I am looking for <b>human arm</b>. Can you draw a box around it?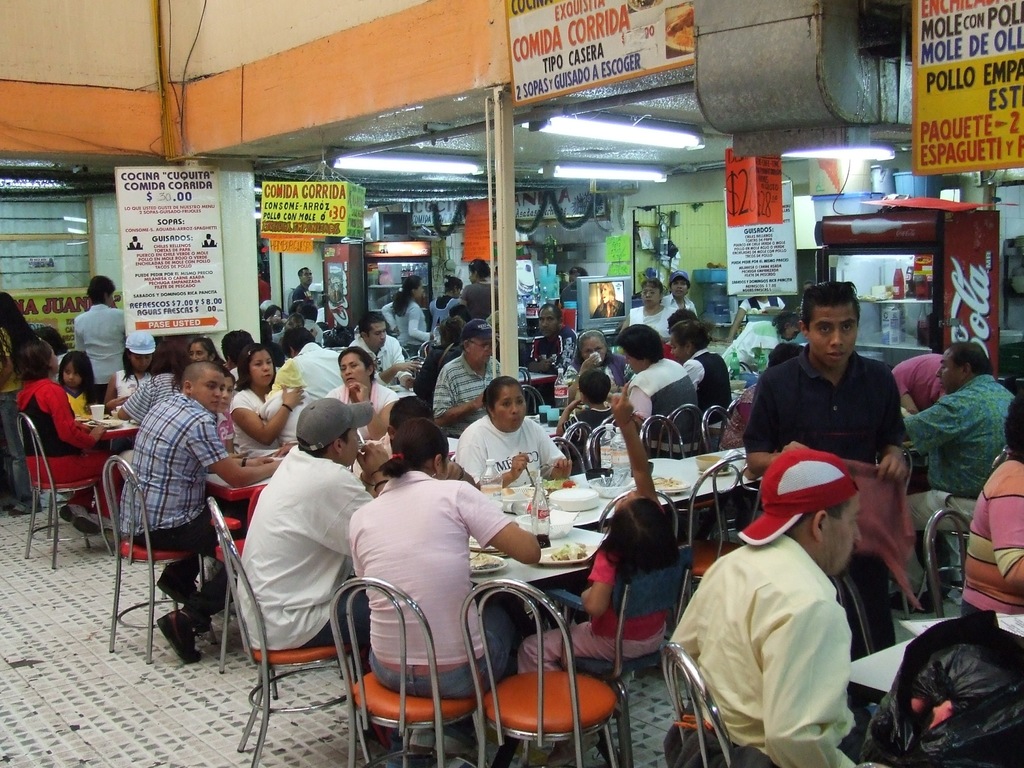
Sure, the bounding box is (x1=607, y1=373, x2=673, y2=523).
